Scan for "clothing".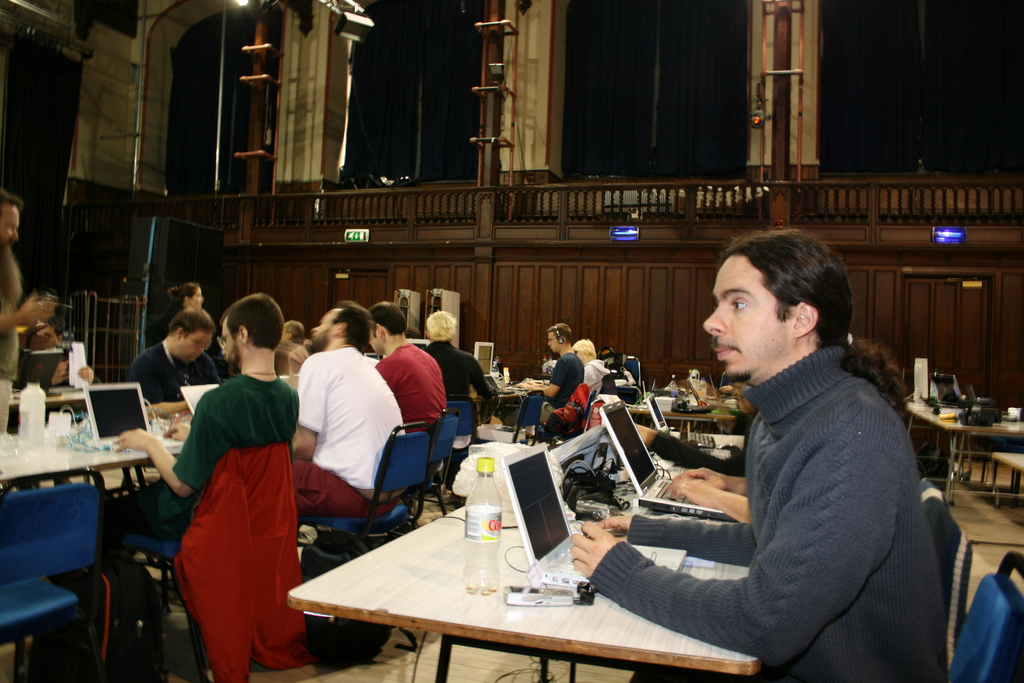
Scan result: x1=63 y1=369 x2=296 y2=682.
